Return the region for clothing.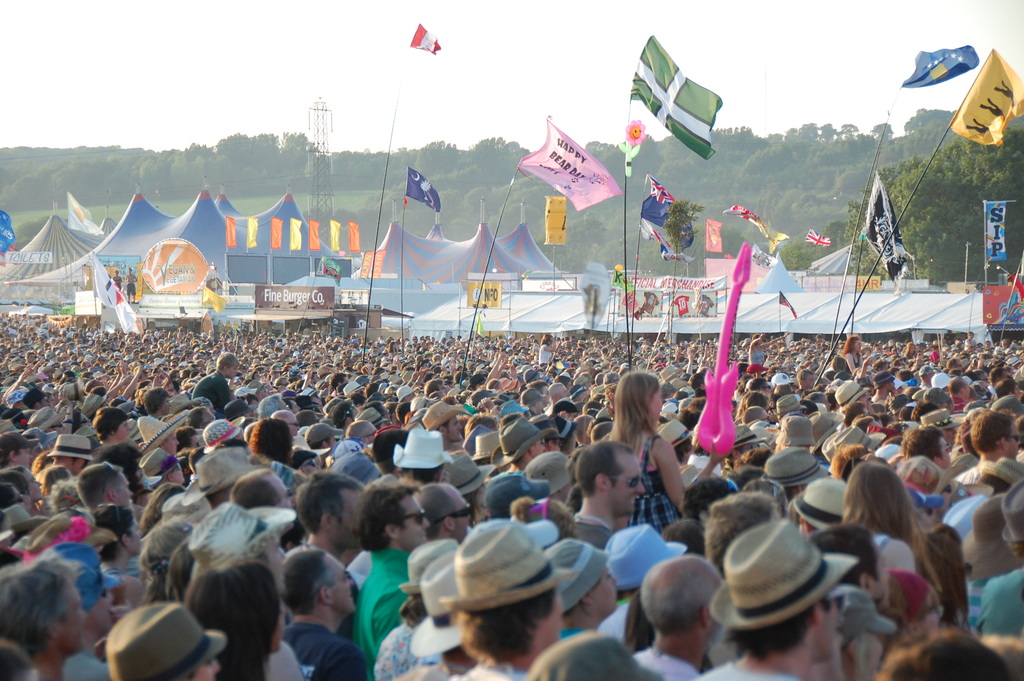
<region>628, 652, 693, 680</region>.
